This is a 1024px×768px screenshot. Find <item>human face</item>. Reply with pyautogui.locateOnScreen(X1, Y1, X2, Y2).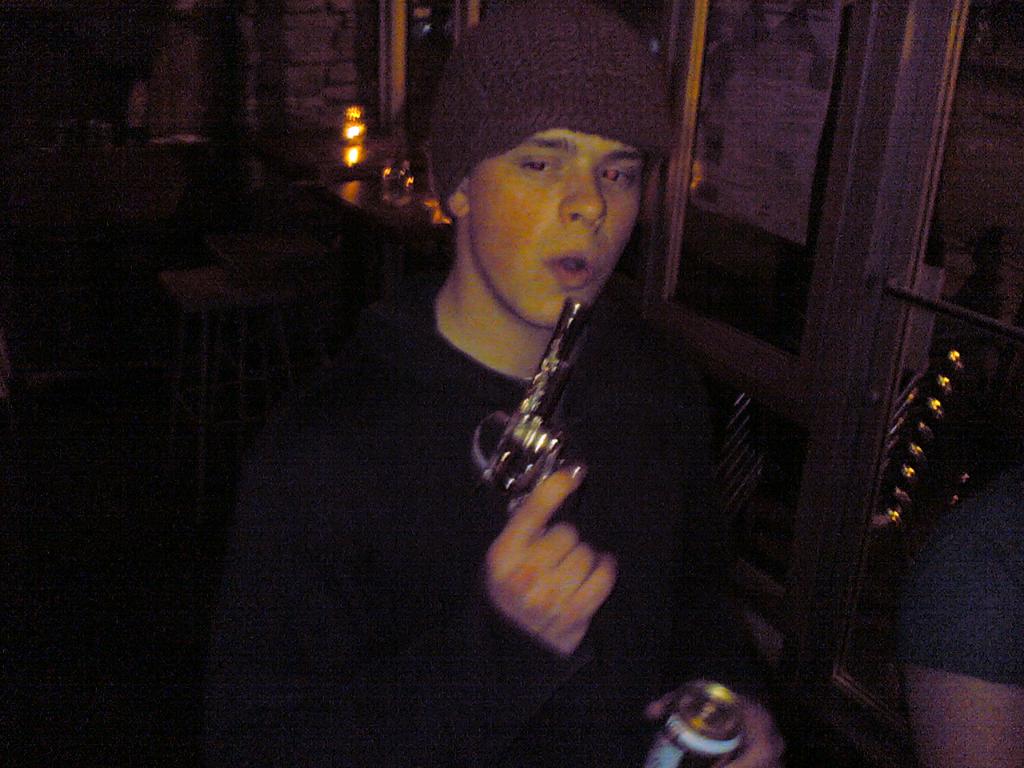
pyautogui.locateOnScreen(464, 125, 644, 326).
